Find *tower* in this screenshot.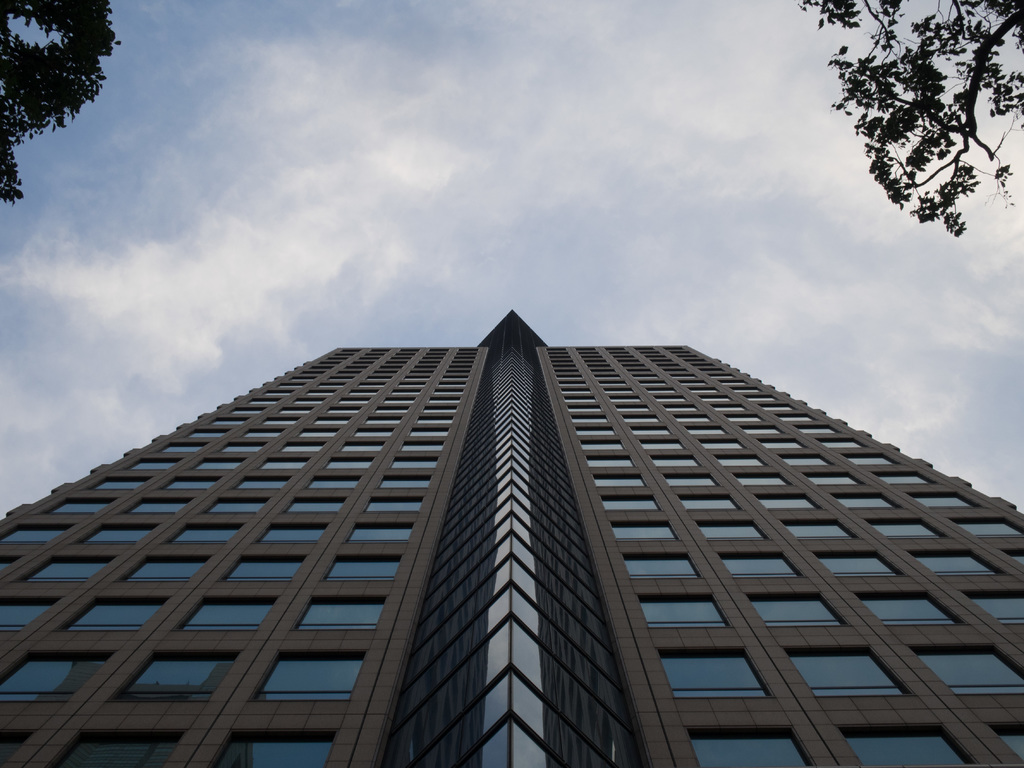
The bounding box for *tower* is <bbox>0, 280, 1000, 762</bbox>.
